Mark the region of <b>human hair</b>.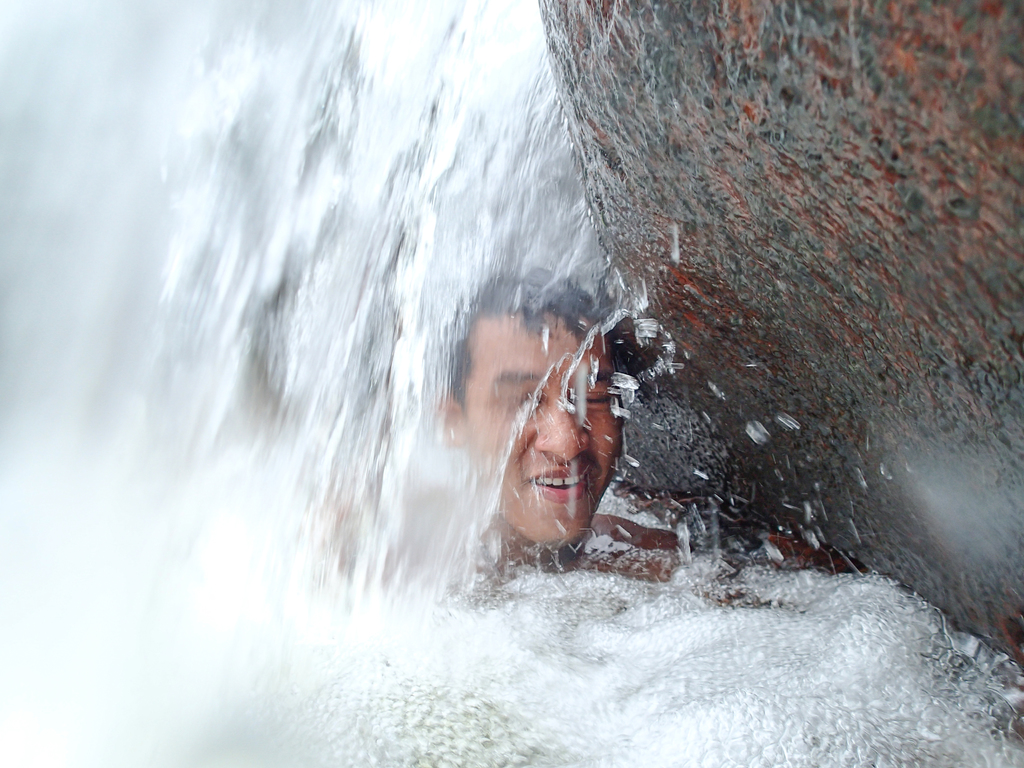
Region: [x1=440, y1=268, x2=616, y2=403].
